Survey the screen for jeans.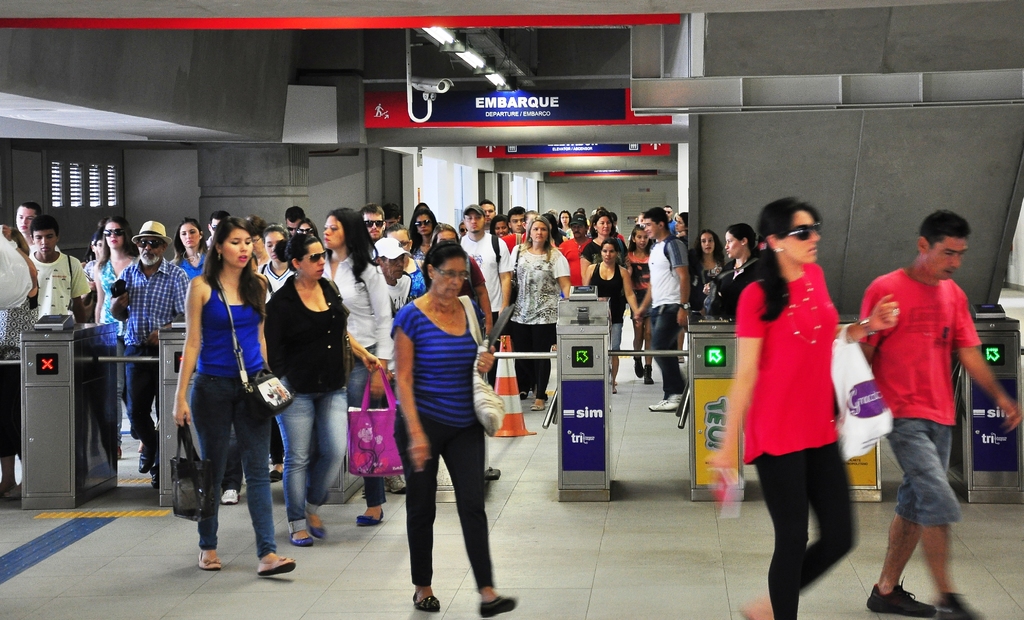
Survey found: (182,389,278,582).
